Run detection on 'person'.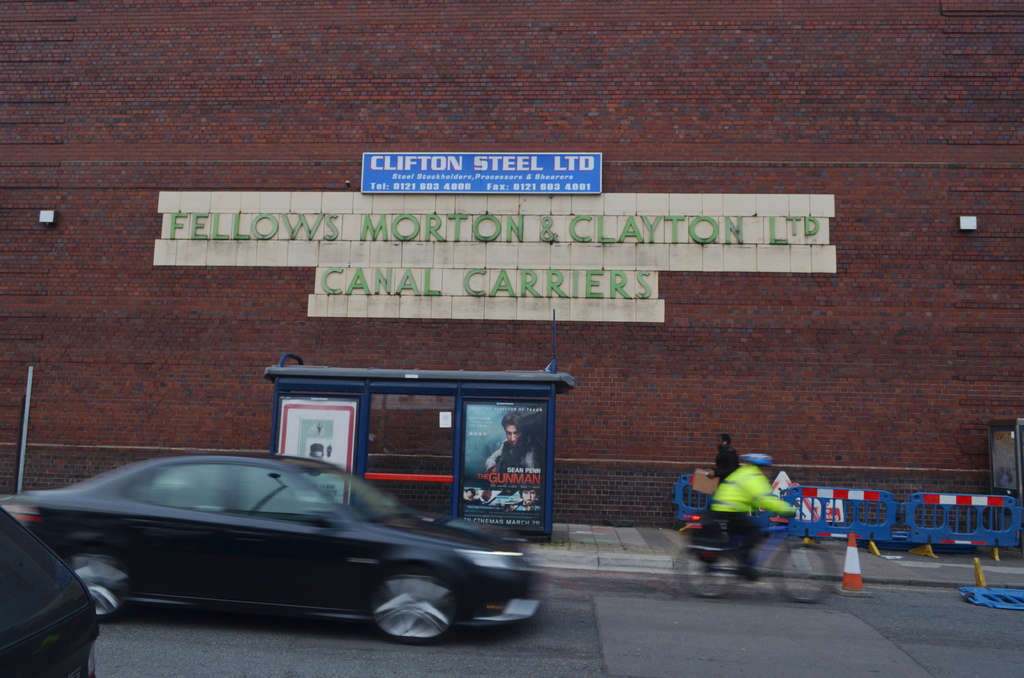
Result: left=685, top=434, right=790, bottom=583.
